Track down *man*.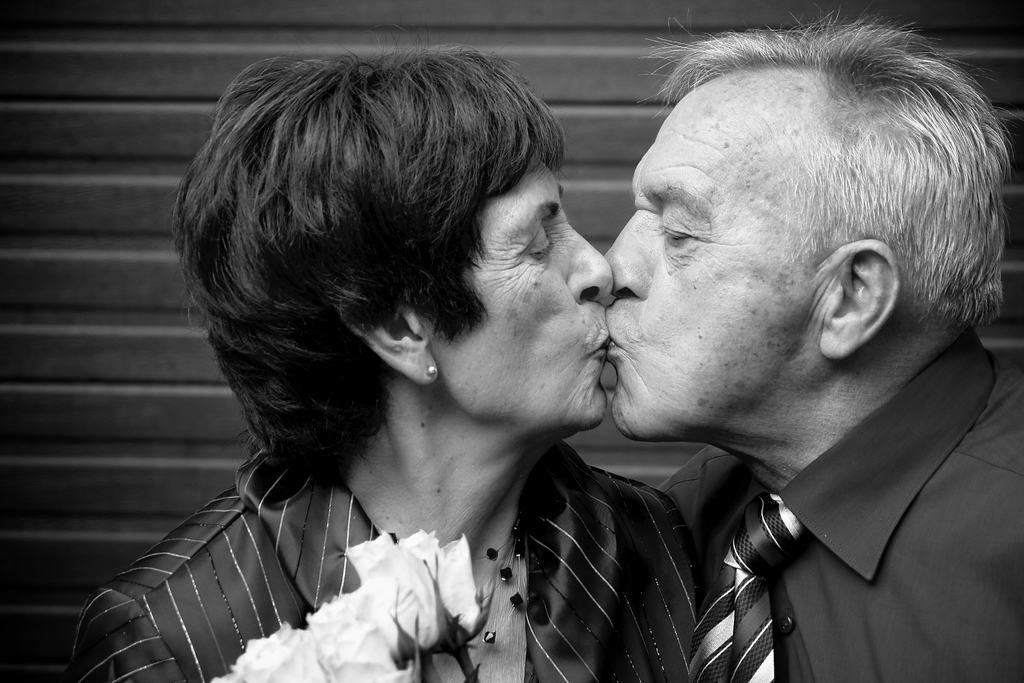
Tracked to [596, 0, 1023, 682].
